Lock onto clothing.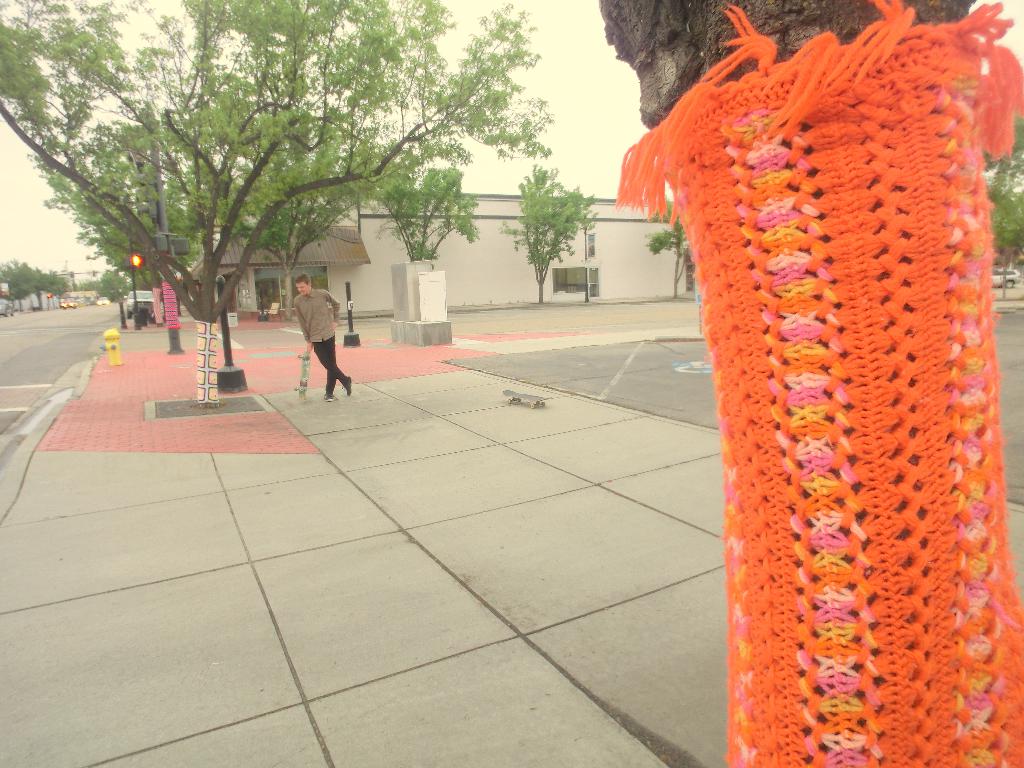
Locked: 292, 287, 348, 393.
